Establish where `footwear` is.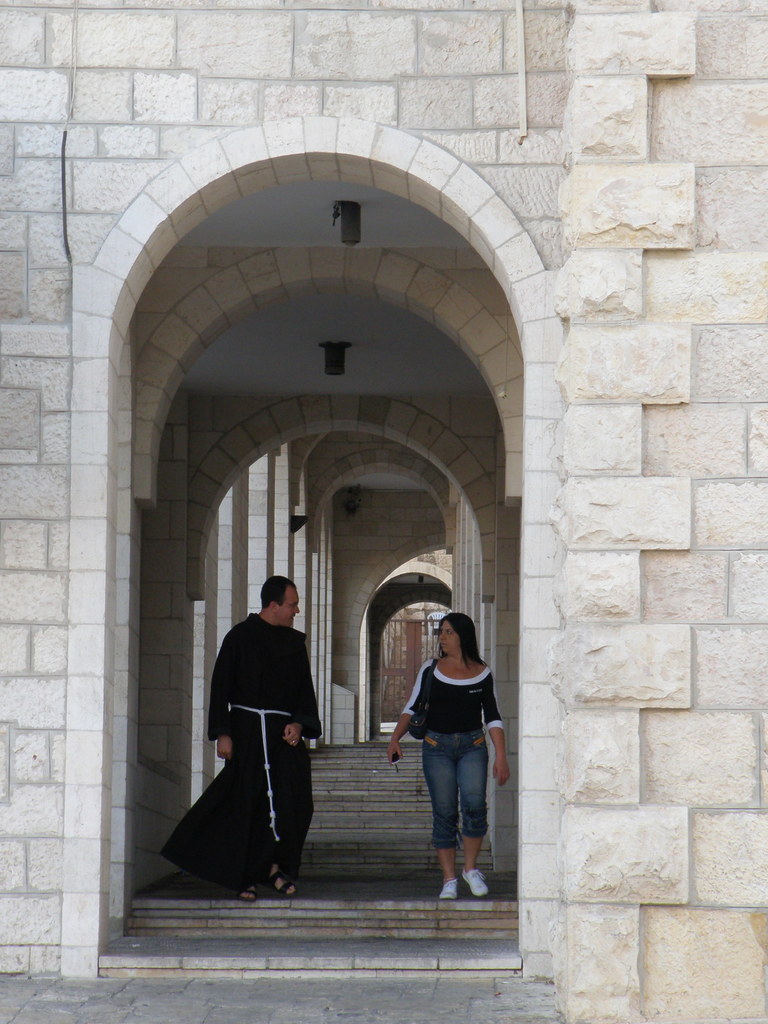
Established at [268,873,294,893].
